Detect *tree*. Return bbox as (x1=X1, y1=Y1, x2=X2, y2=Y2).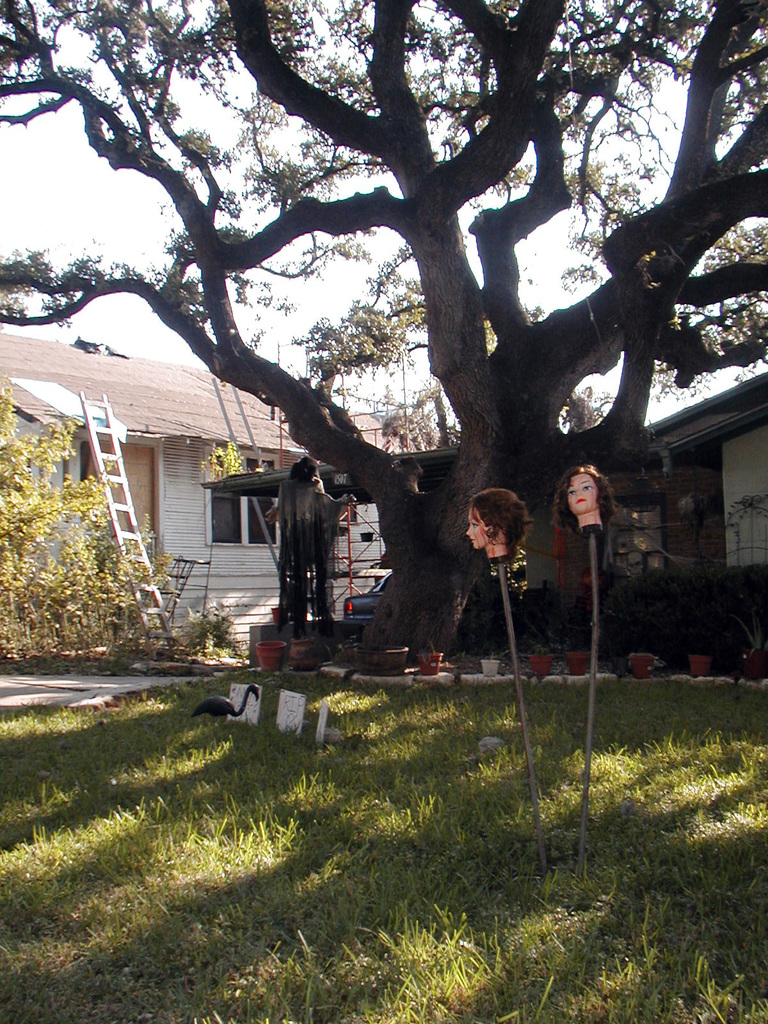
(x1=0, y1=0, x2=767, y2=655).
